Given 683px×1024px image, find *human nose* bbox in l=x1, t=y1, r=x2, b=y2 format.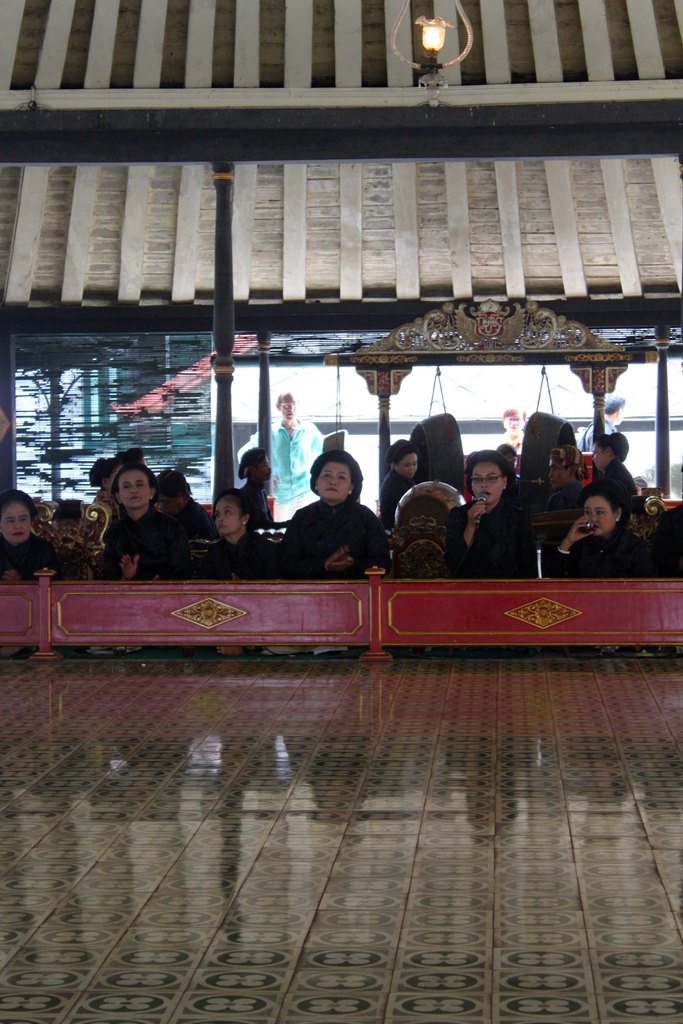
l=217, t=513, r=224, b=520.
